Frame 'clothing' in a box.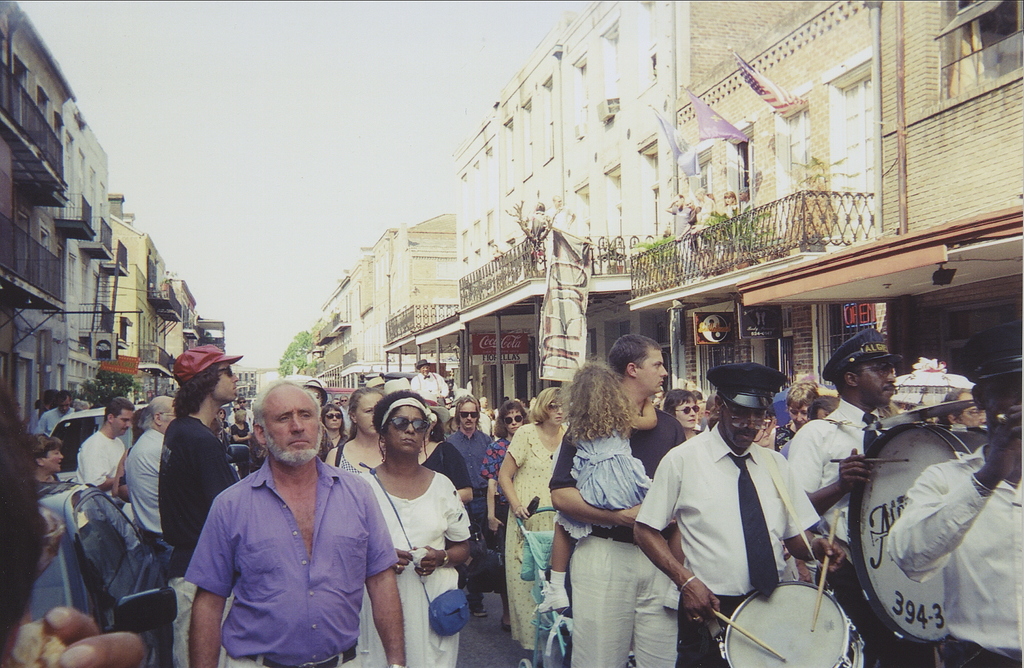
rect(890, 441, 1023, 667).
